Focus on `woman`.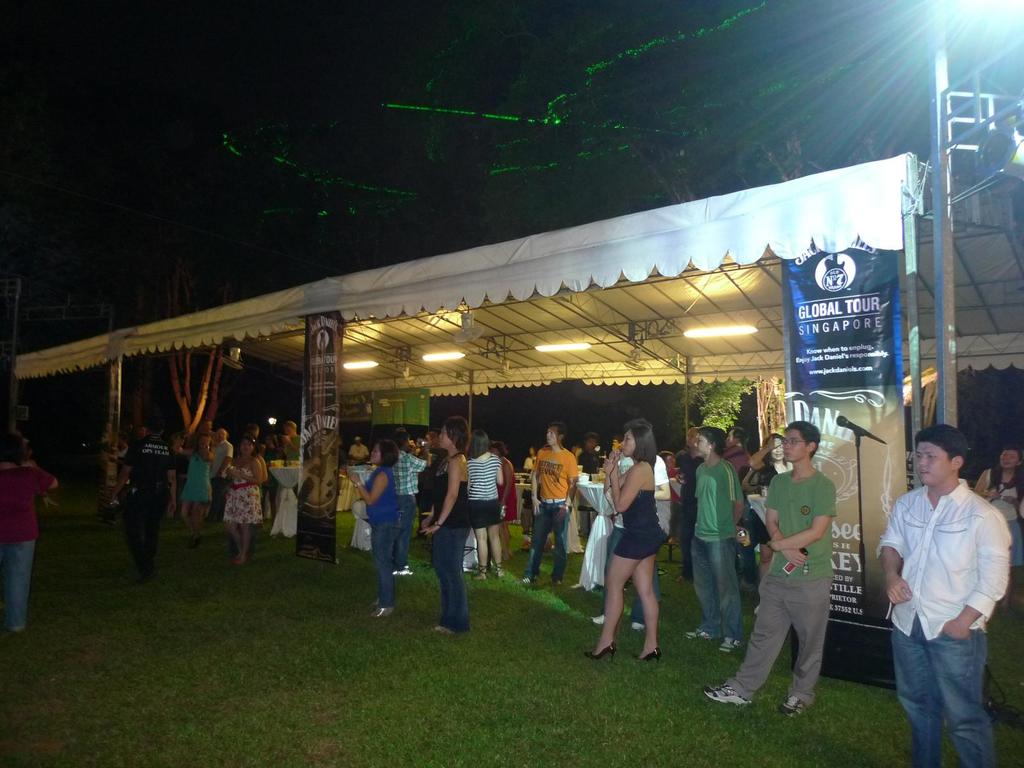
Focused at [x1=460, y1=422, x2=508, y2=584].
